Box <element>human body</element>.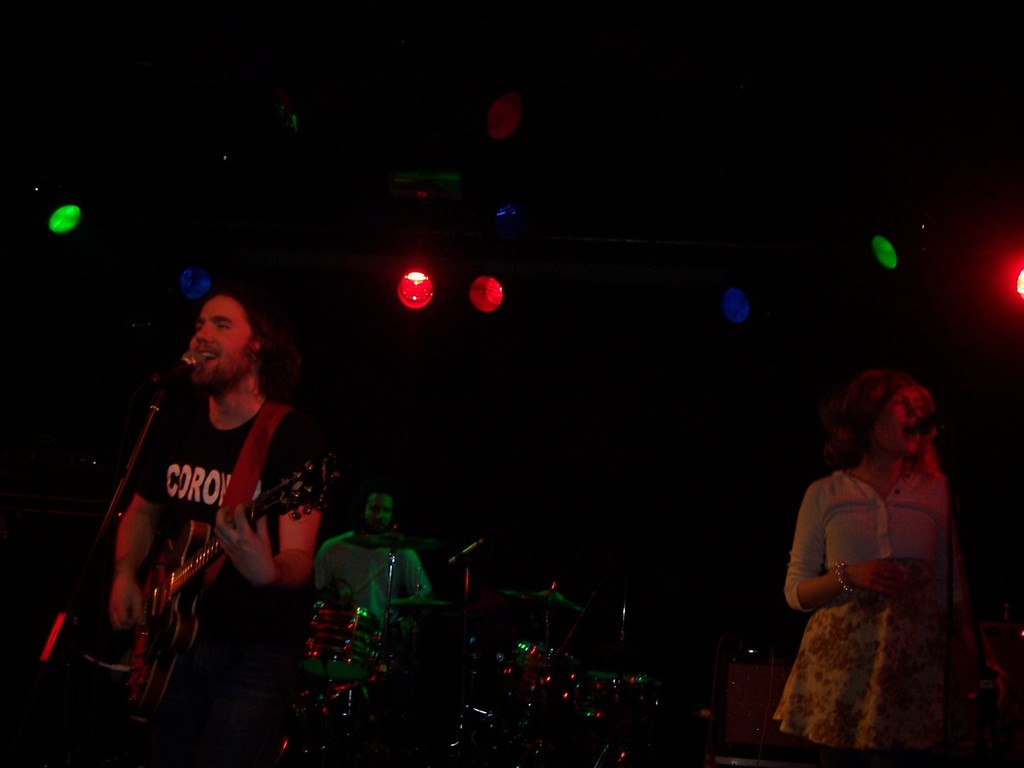
[77,270,343,749].
